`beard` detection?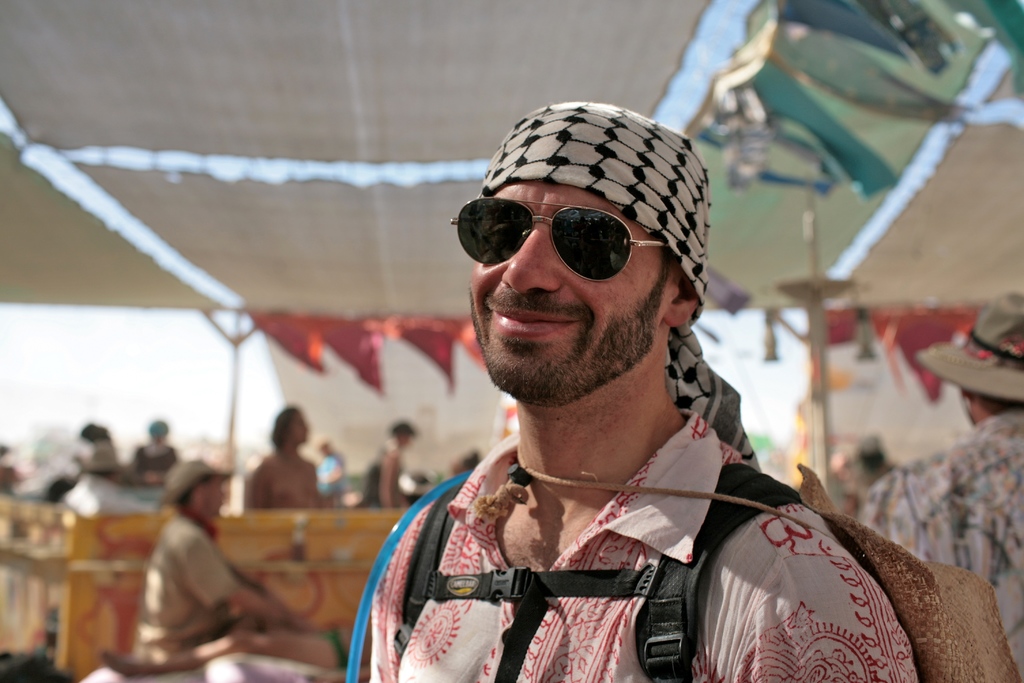
detection(477, 252, 686, 412)
